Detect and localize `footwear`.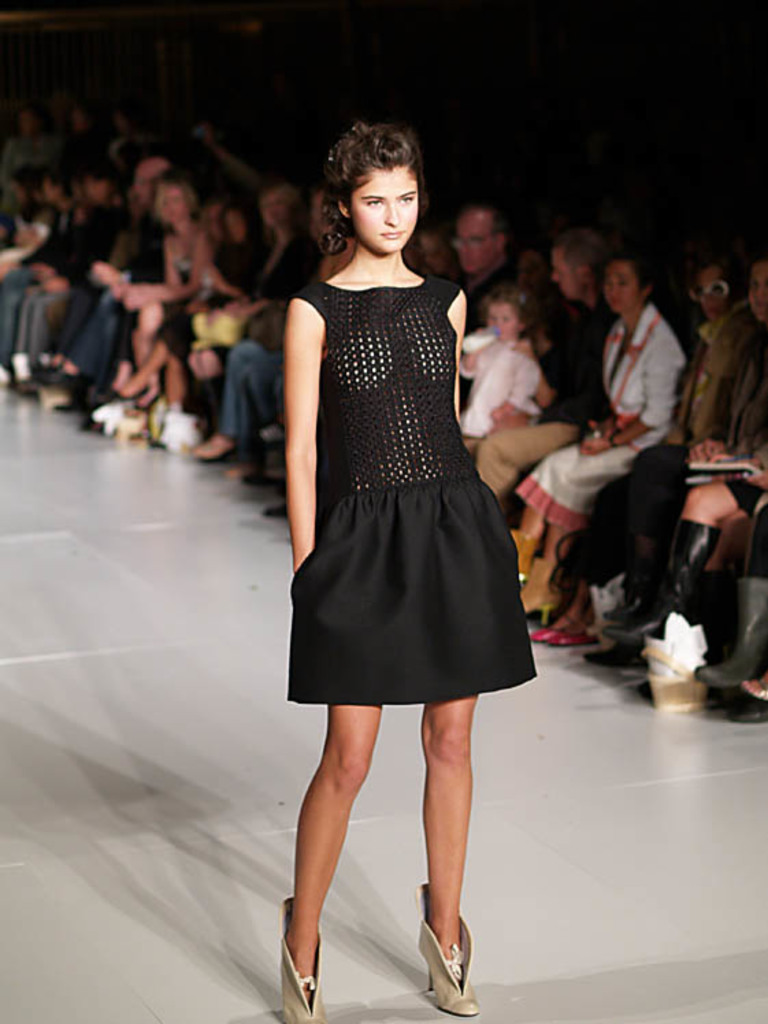
Localized at crop(604, 516, 713, 645).
